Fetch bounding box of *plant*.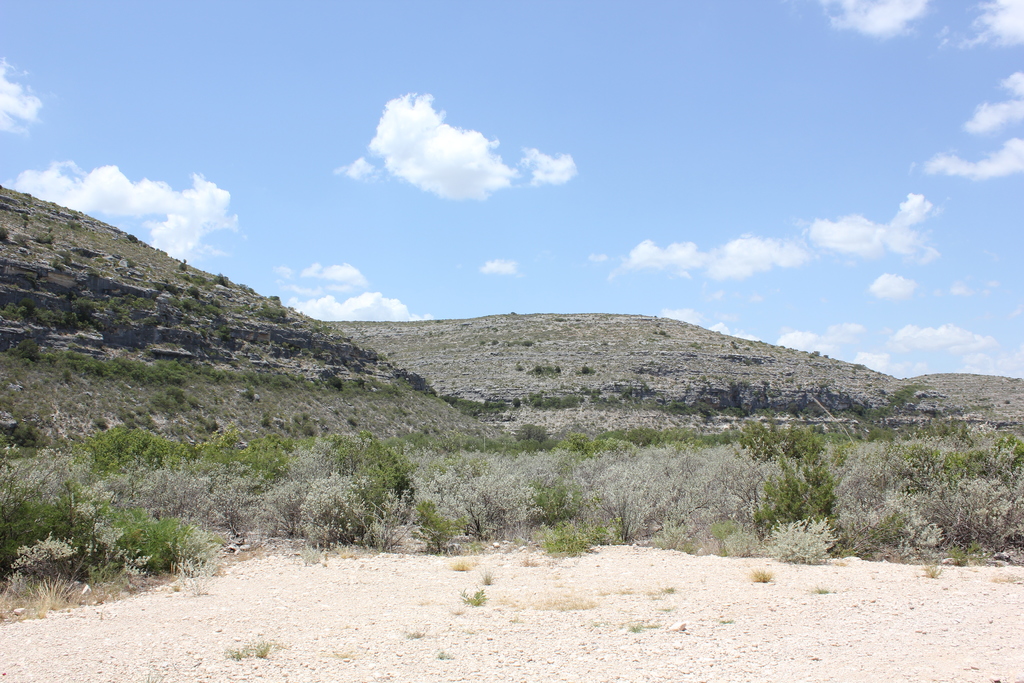
Bbox: BBox(746, 567, 775, 584).
